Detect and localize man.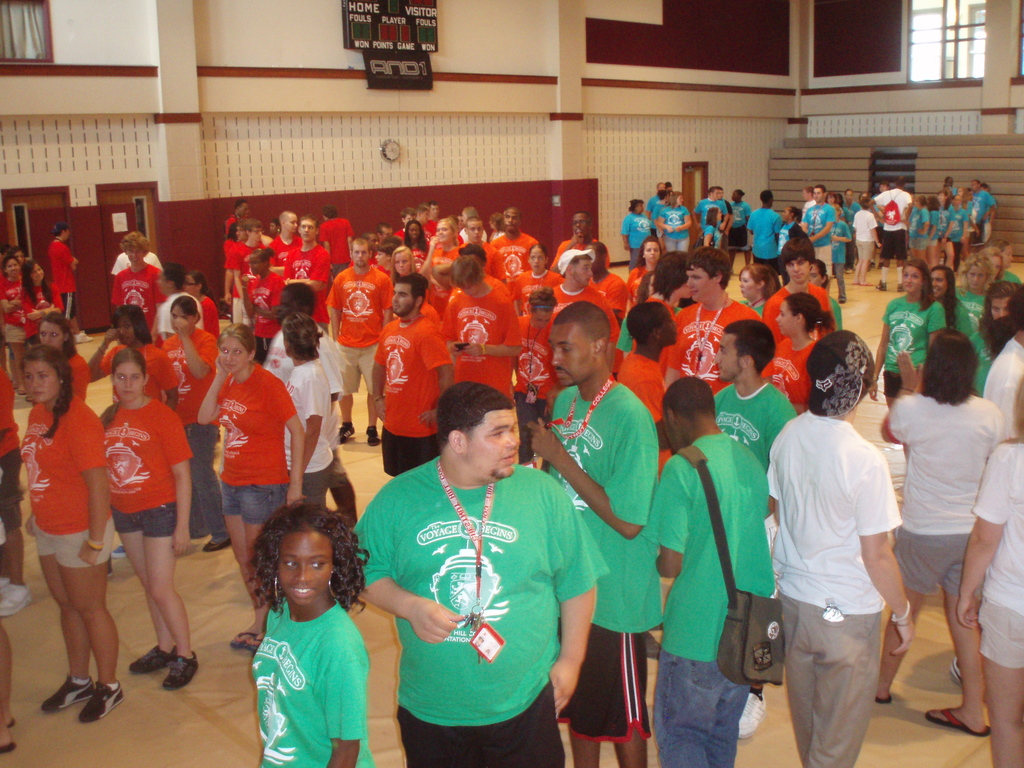
Localized at crop(969, 178, 995, 255).
